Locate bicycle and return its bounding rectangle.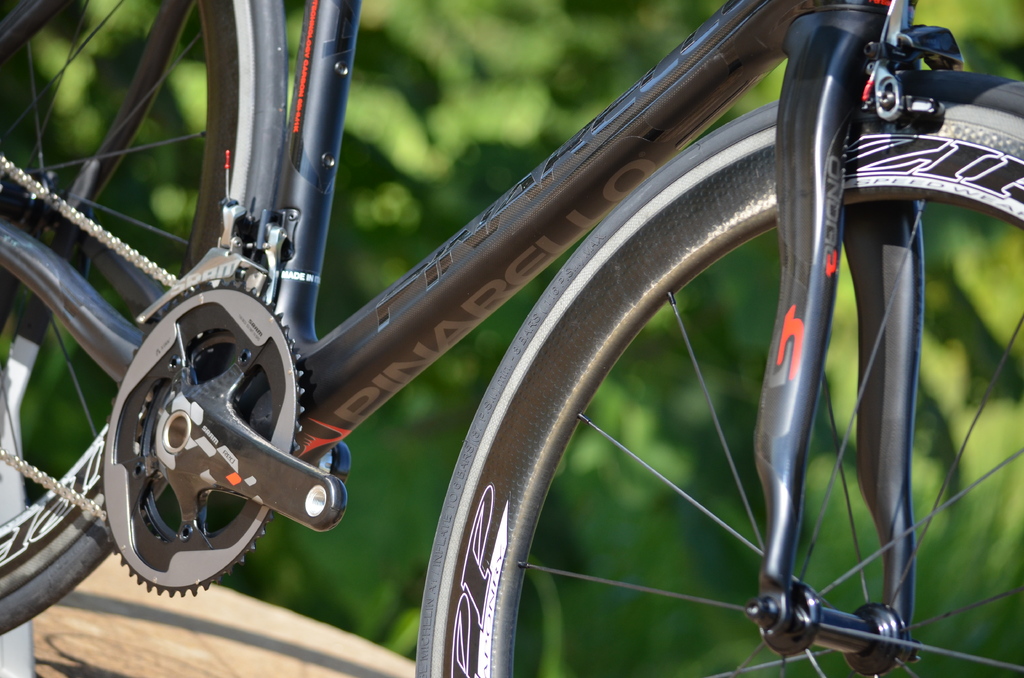
left=28, top=0, right=1023, bottom=677.
